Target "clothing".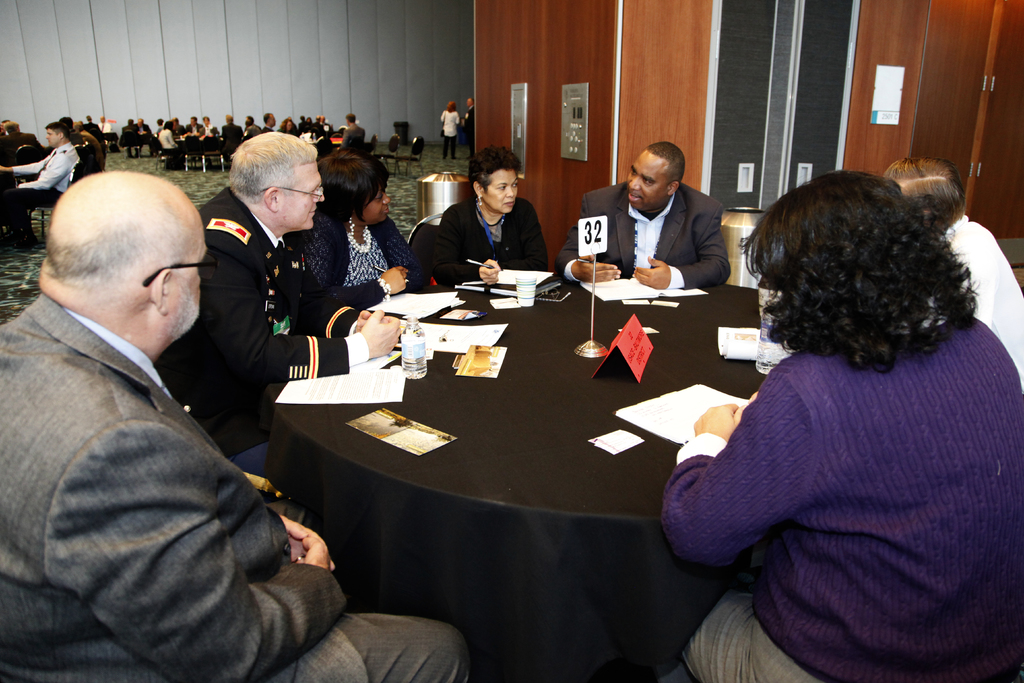
Target region: locate(570, 171, 725, 292).
